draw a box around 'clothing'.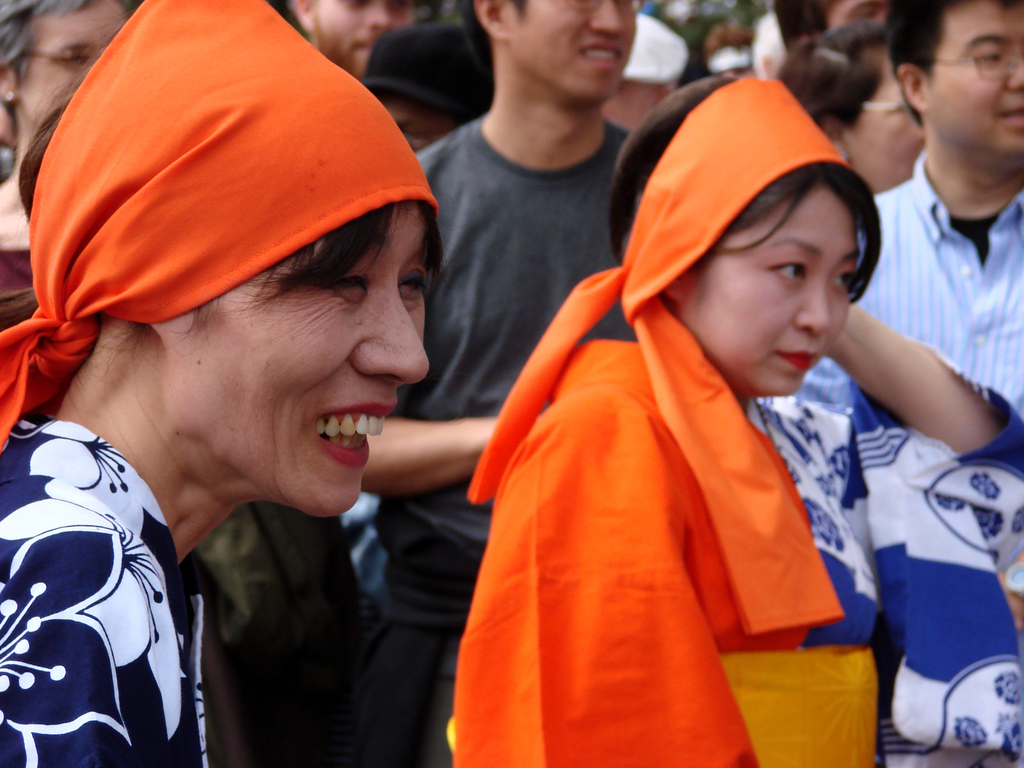
x1=784 y1=148 x2=1023 y2=412.
